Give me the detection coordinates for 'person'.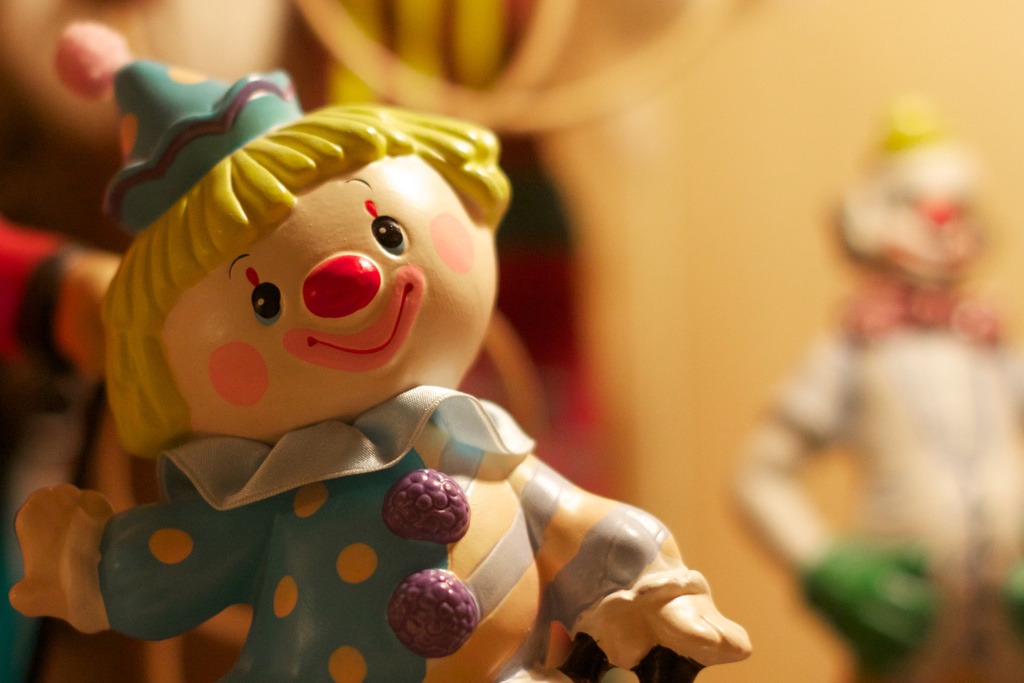
detection(79, 64, 694, 677).
